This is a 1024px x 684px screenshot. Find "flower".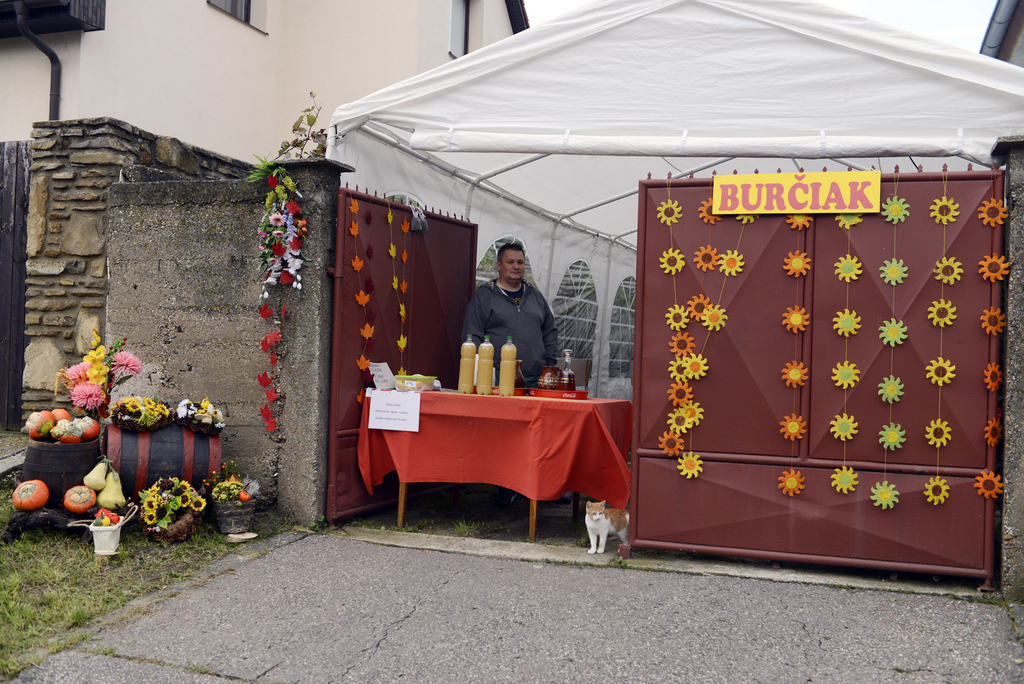
Bounding box: 686 352 707 379.
